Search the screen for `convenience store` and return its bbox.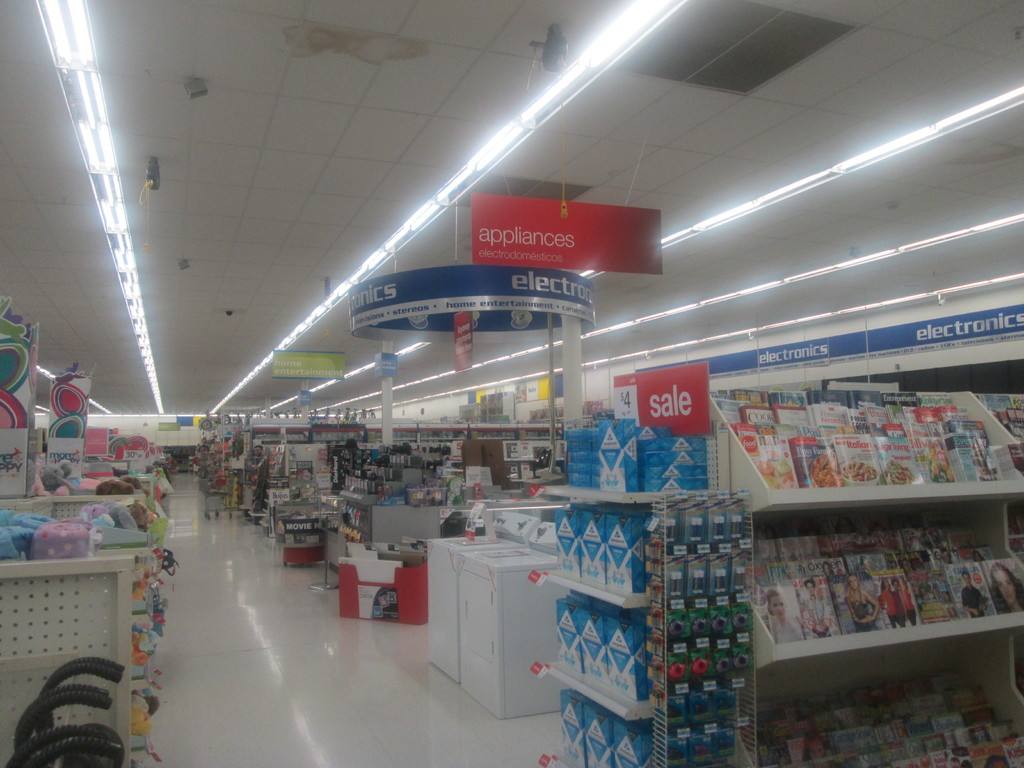
Found: Rect(0, 0, 1023, 767).
